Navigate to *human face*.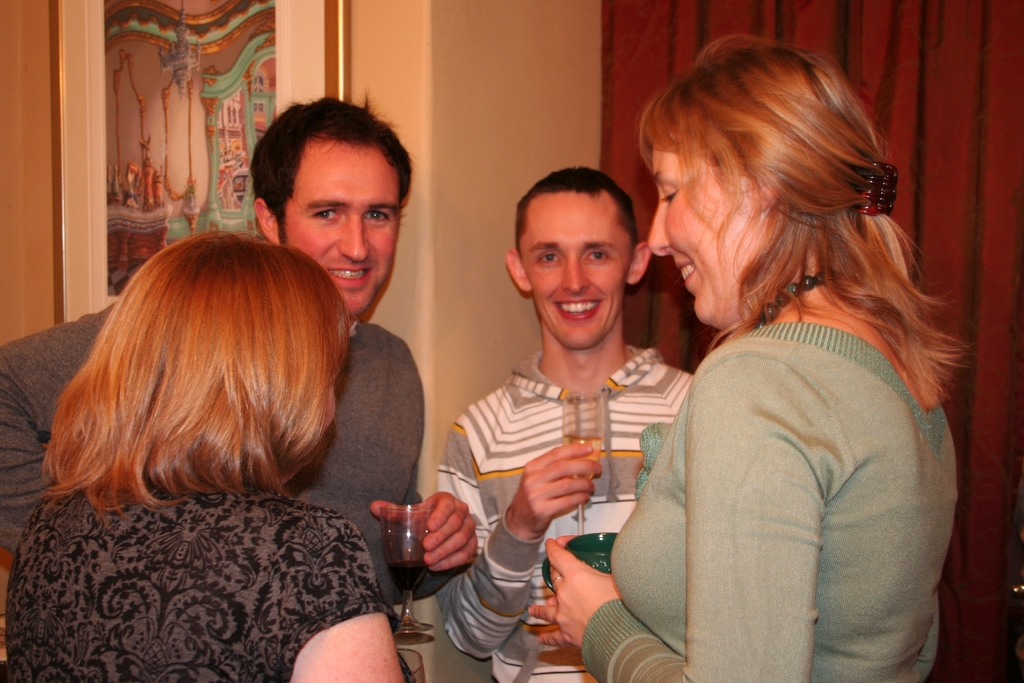
Navigation target: detection(289, 139, 394, 325).
